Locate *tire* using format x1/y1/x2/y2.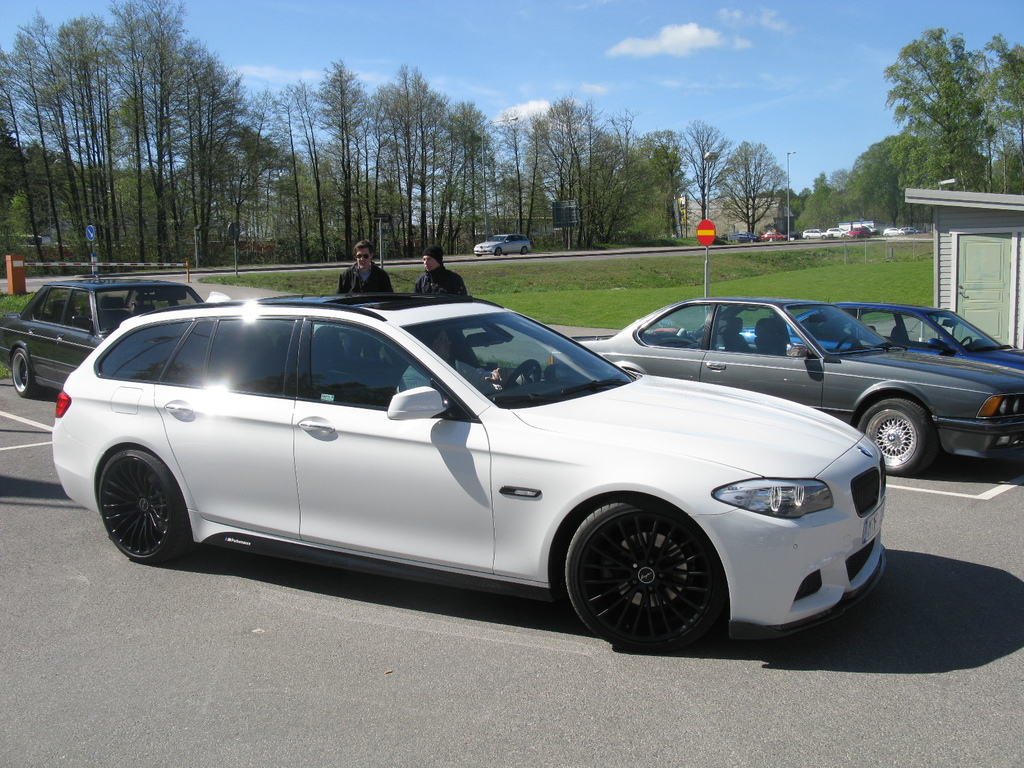
858/397/938/477.
